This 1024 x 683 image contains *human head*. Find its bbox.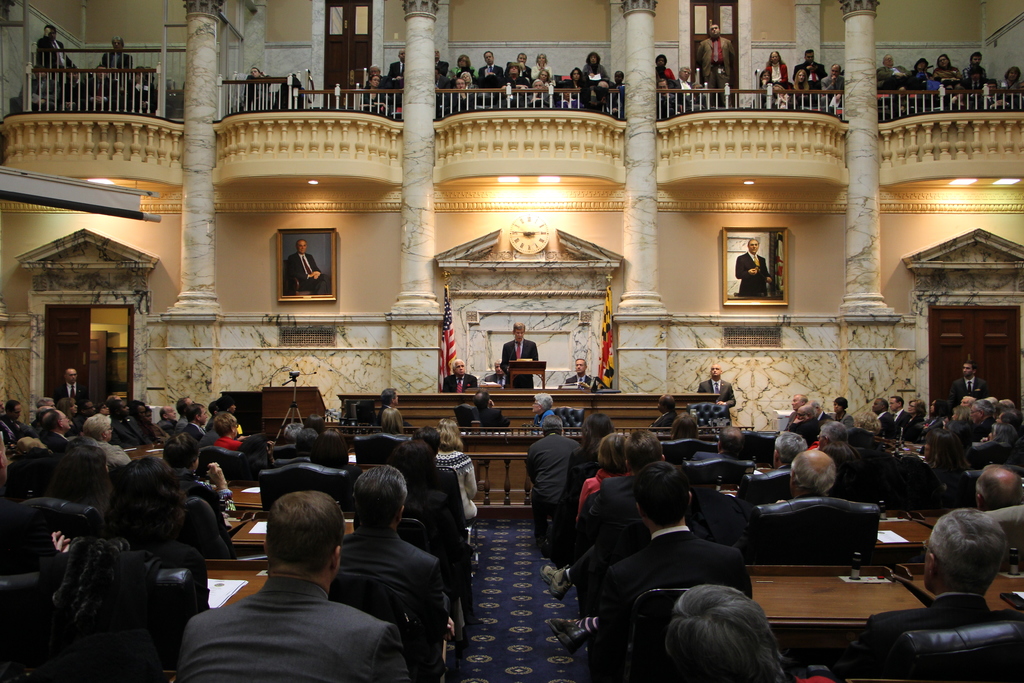
537/68/550/82.
